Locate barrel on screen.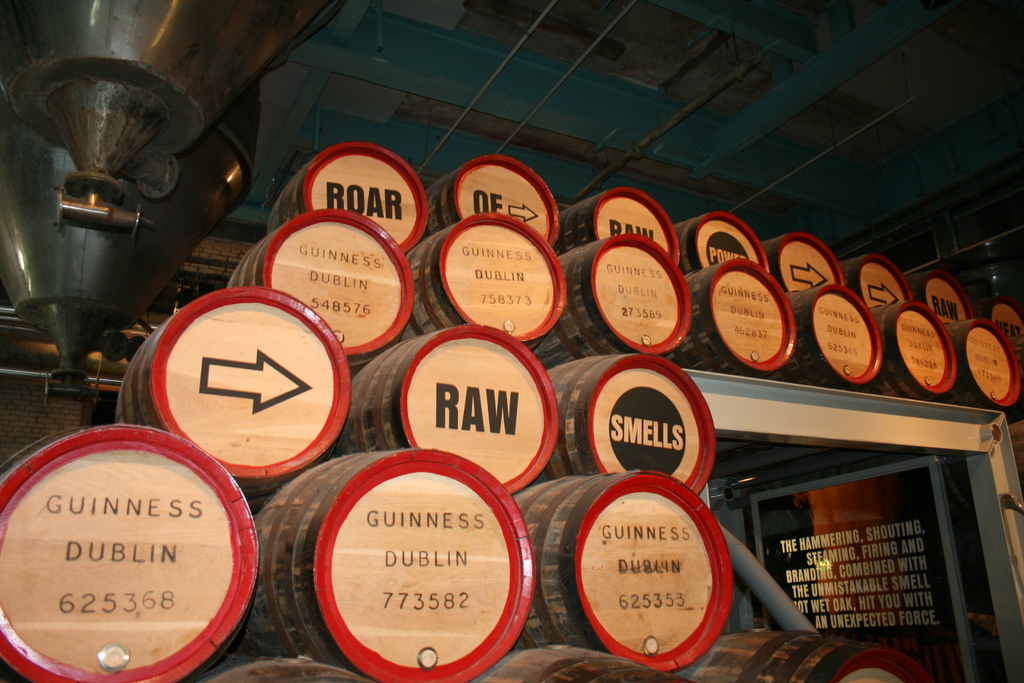
On screen at 686/257/797/375.
